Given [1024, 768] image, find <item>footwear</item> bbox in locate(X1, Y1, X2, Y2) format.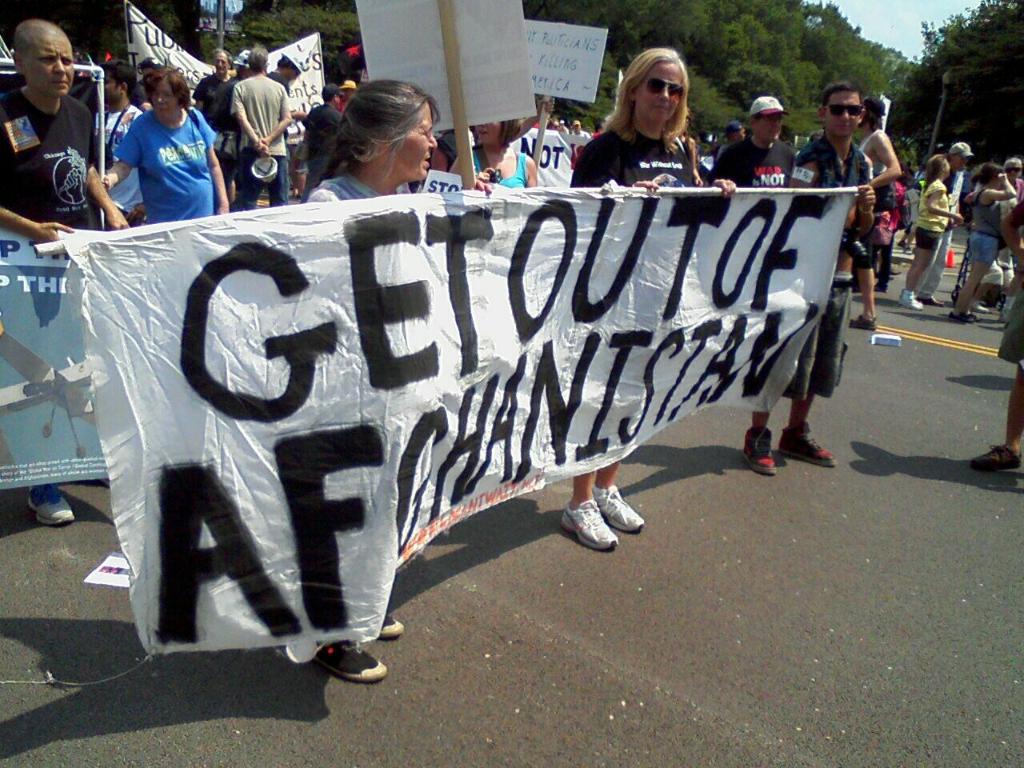
locate(22, 490, 74, 524).
